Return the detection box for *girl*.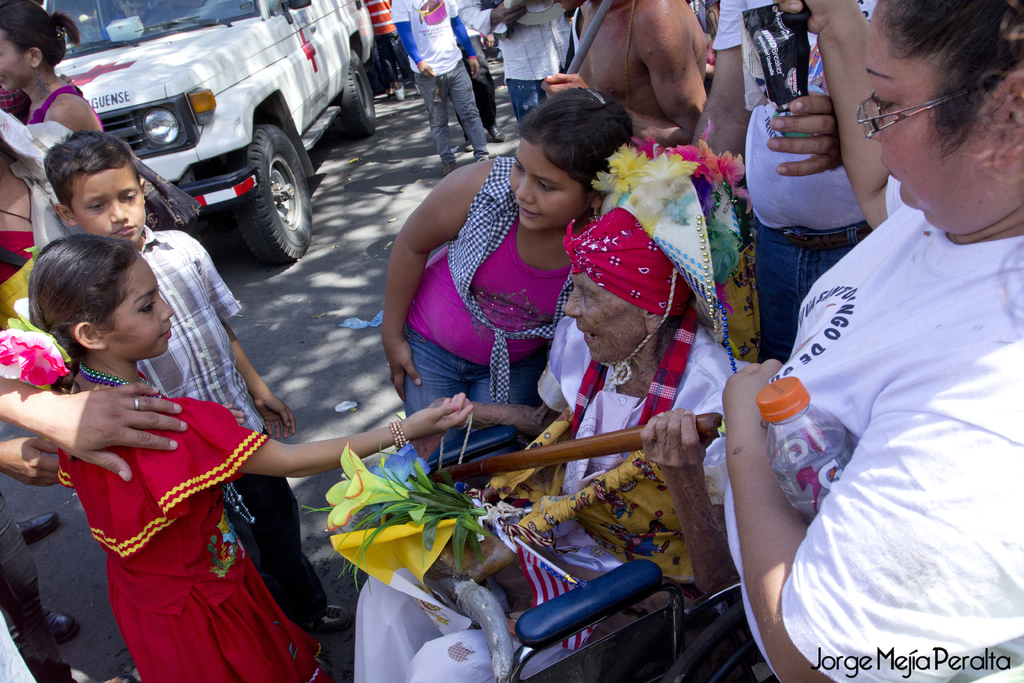
crop(382, 81, 627, 466).
